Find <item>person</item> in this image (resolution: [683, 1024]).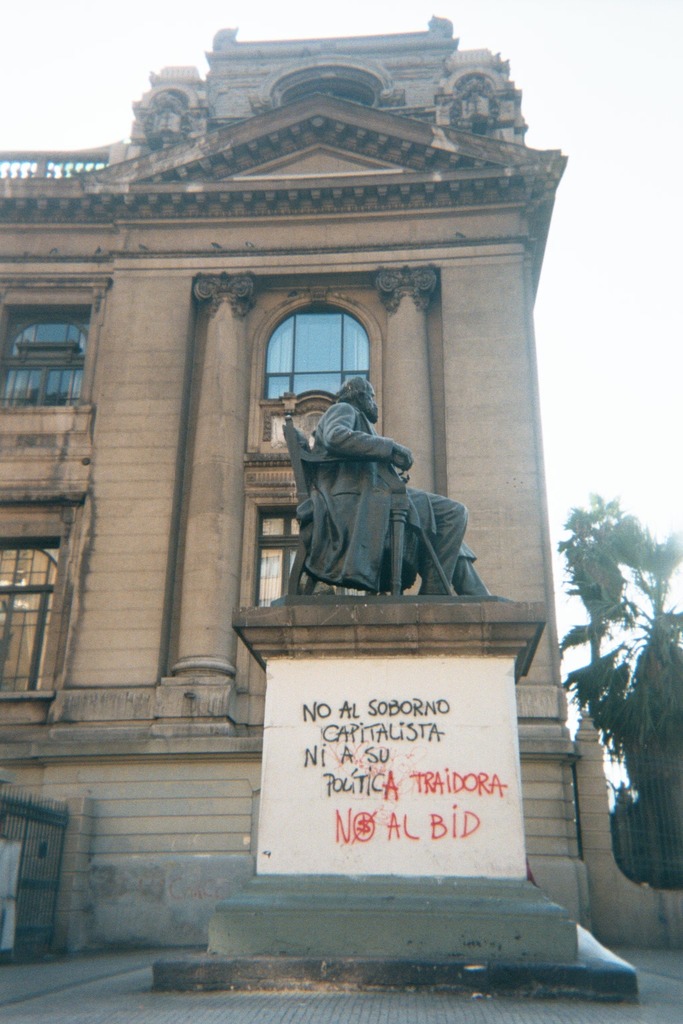
box(285, 377, 478, 603).
